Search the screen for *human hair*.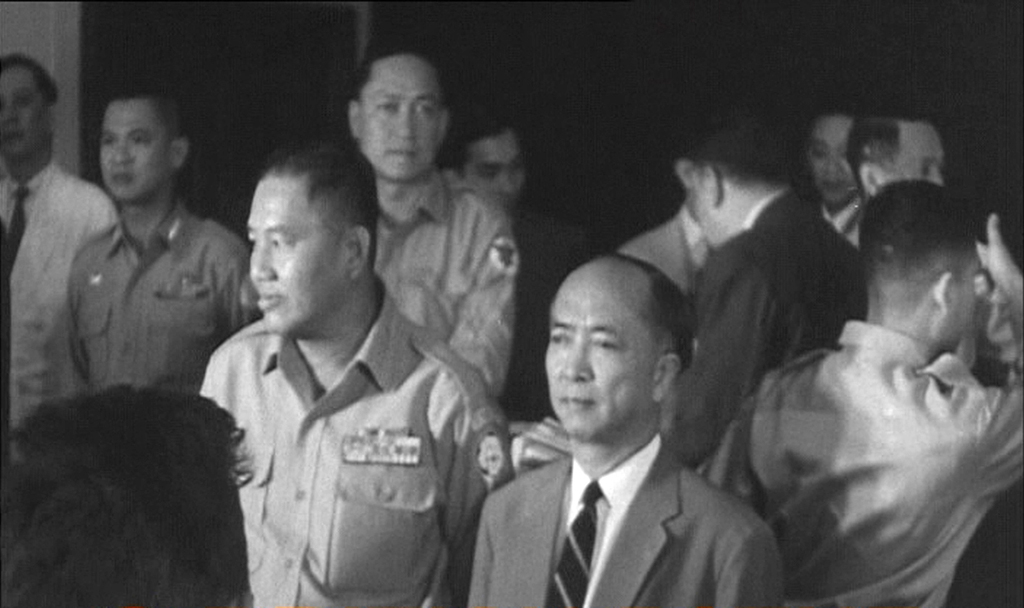
Found at locate(346, 38, 445, 104).
